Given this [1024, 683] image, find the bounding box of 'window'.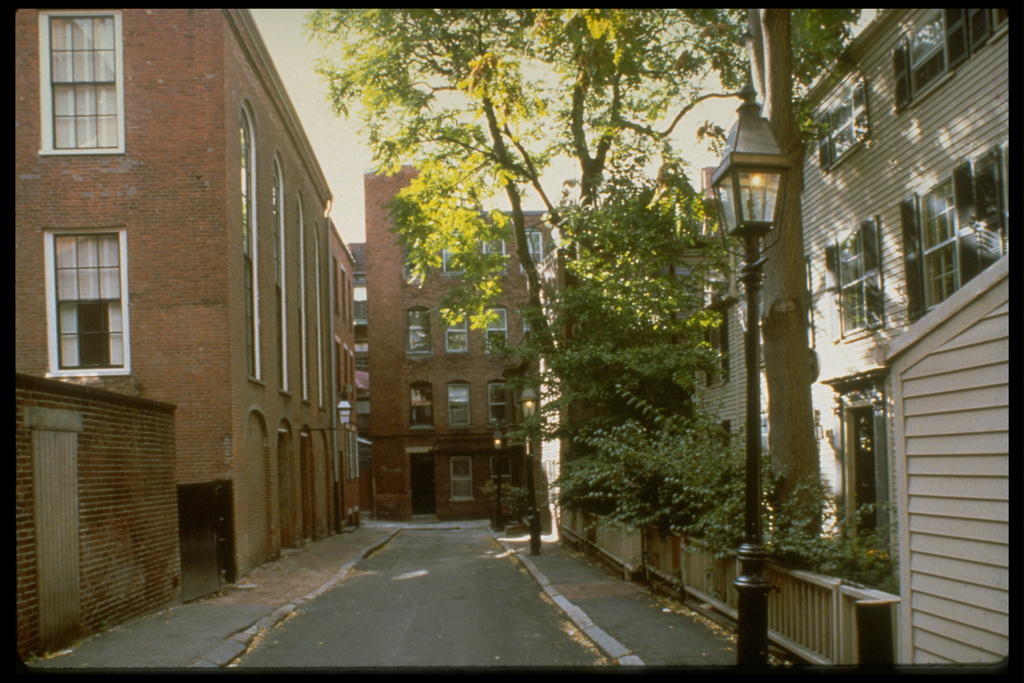
box(445, 377, 472, 427).
